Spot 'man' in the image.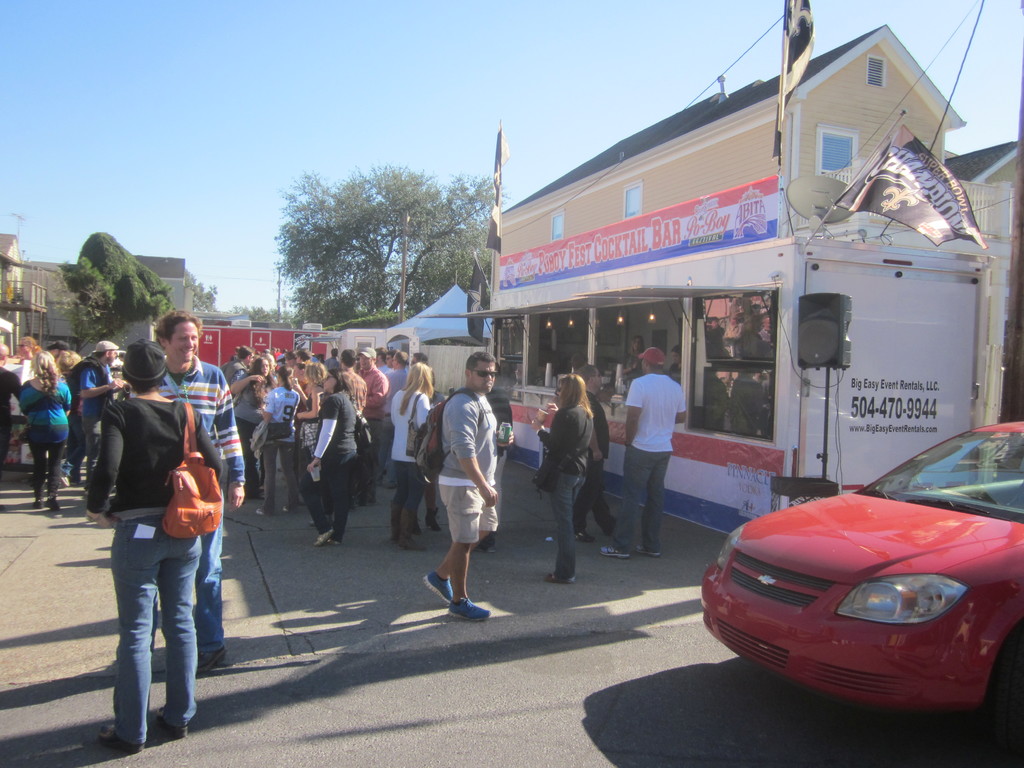
'man' found at [left=58, top=367, right=87, bottom=486].
